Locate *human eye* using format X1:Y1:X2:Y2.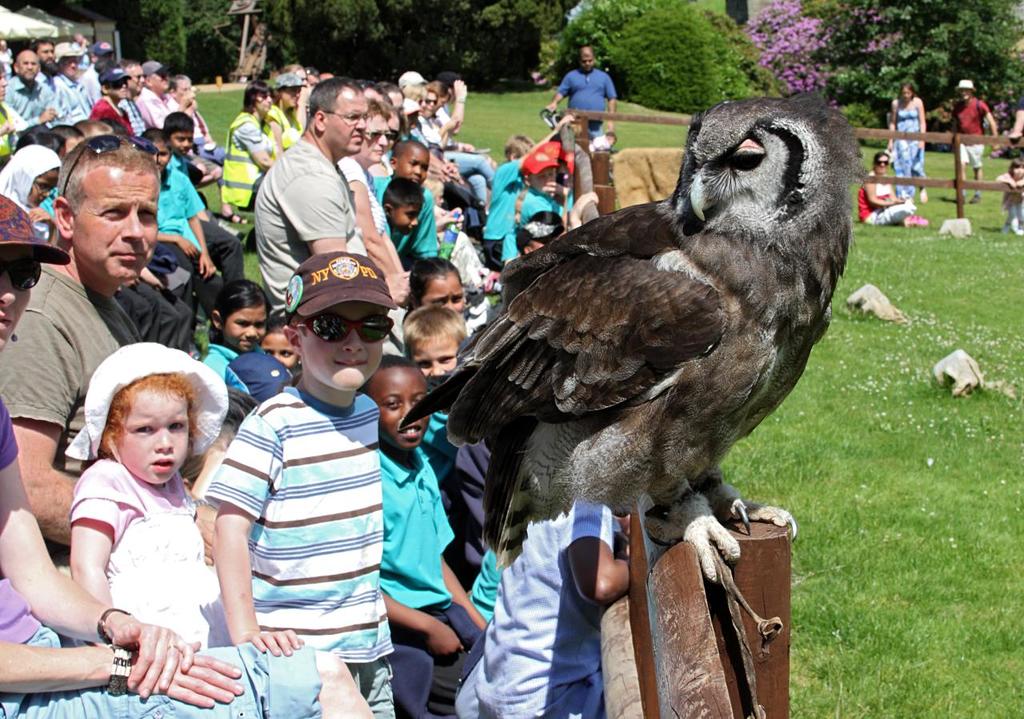
255:321:263:327.
